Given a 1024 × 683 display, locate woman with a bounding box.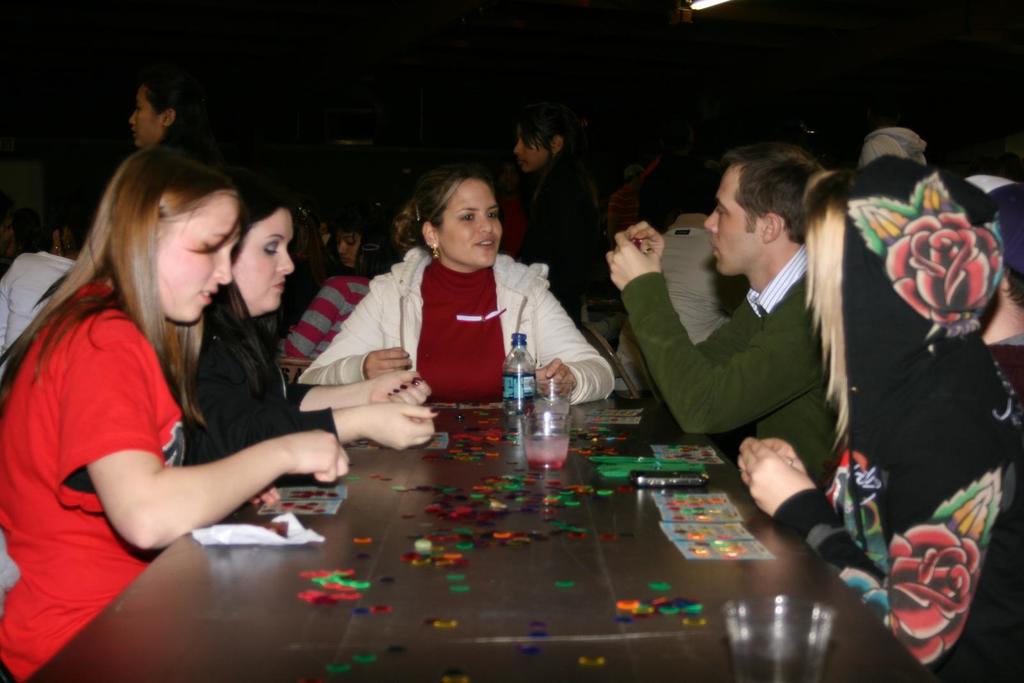
Located: bbox(0, 145, 350, 682).
